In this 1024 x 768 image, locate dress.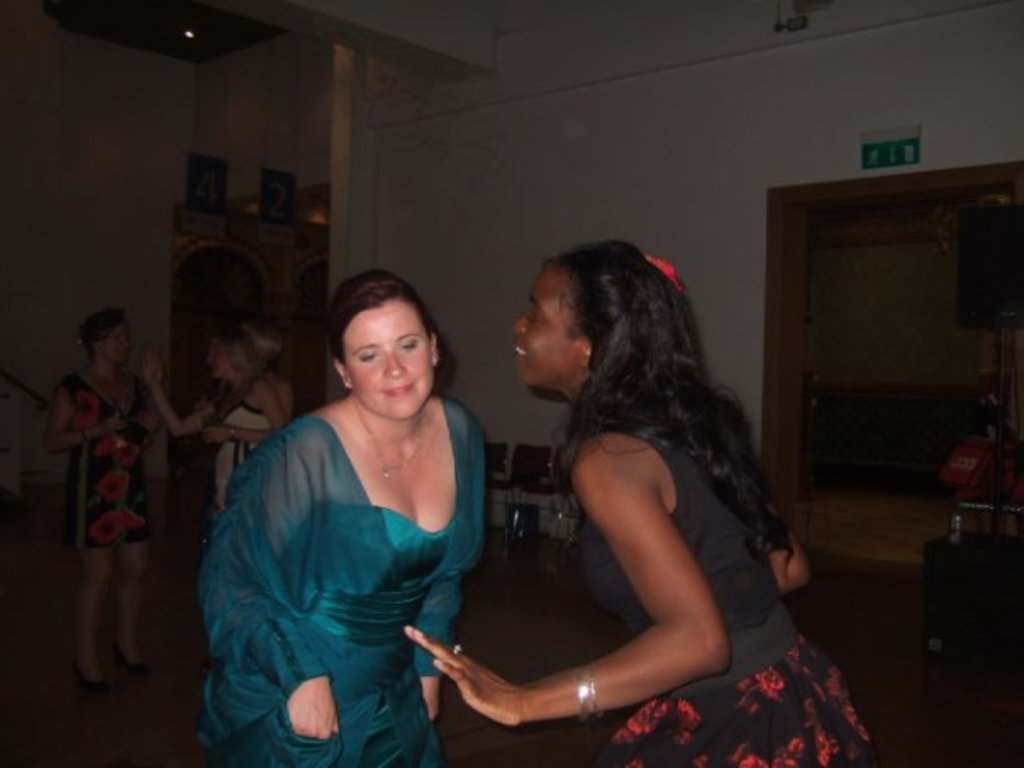
Bounding box: <box>53,373,154,551</box>.
